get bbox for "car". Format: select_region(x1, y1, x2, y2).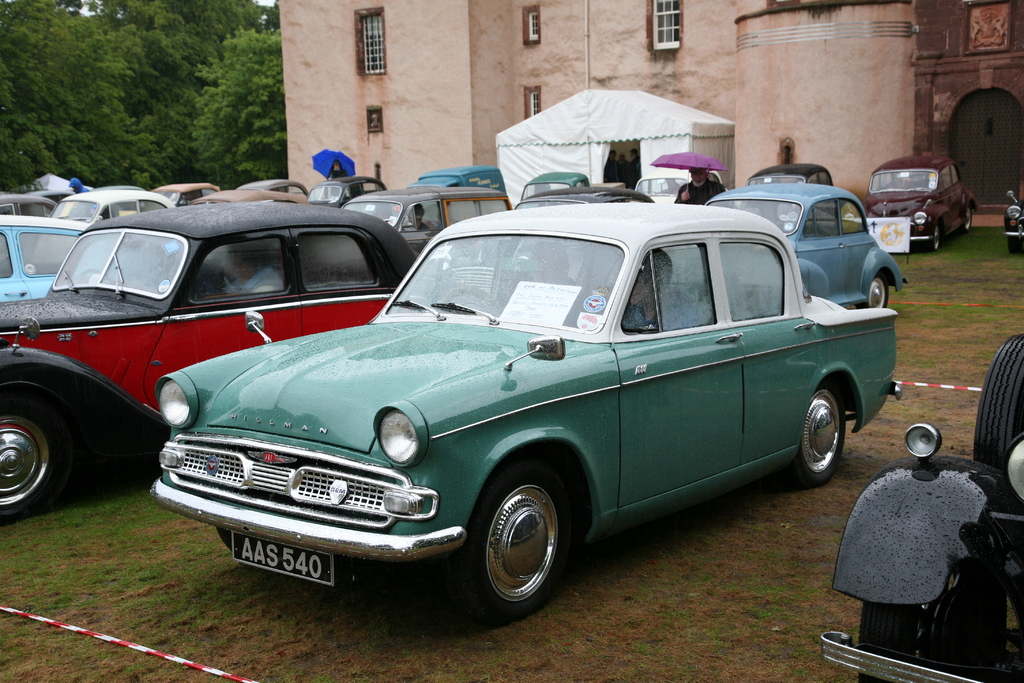
select_region(706, 186, 909, 308).
